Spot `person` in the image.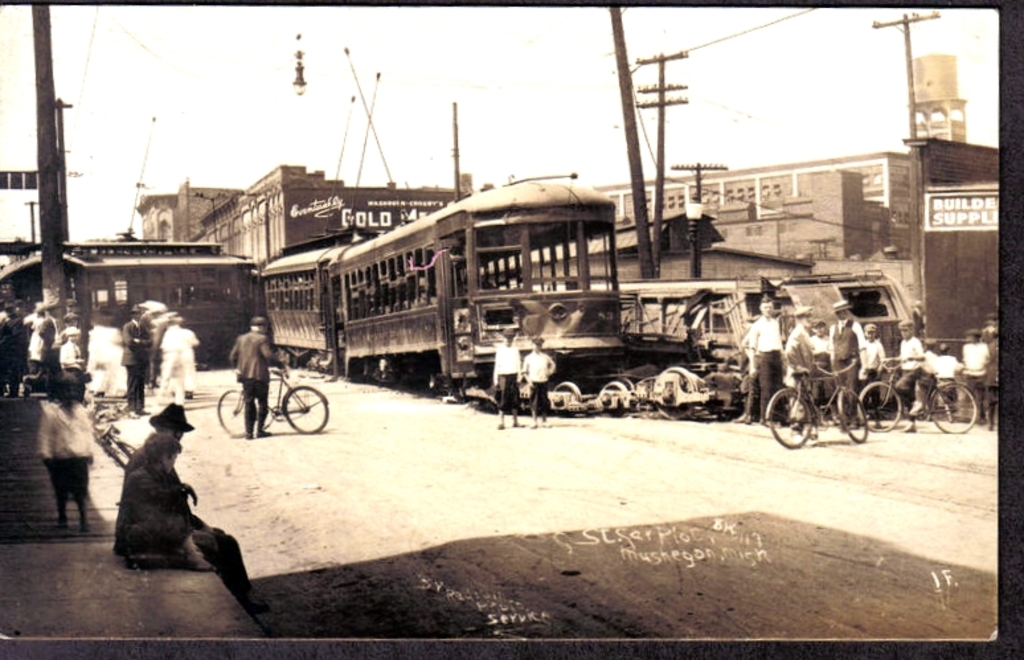
`person` found at box=[857, 321, 890, 421].
